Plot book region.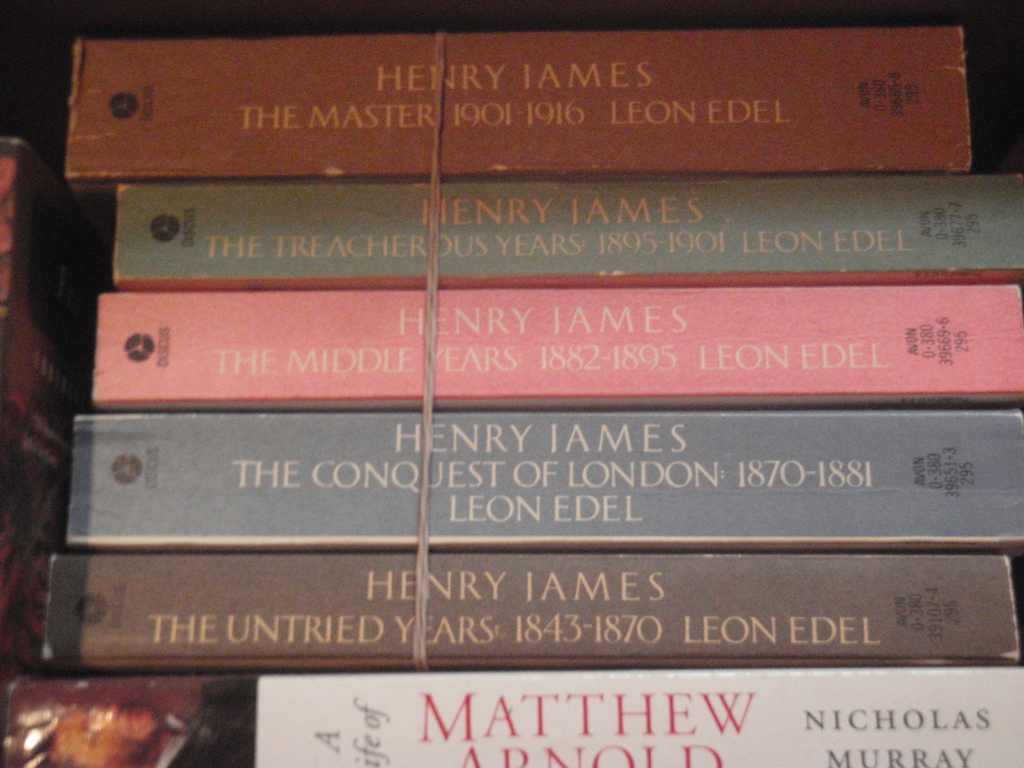
Plotted at x1=91 y1=285 x2=1020 y2=415.
